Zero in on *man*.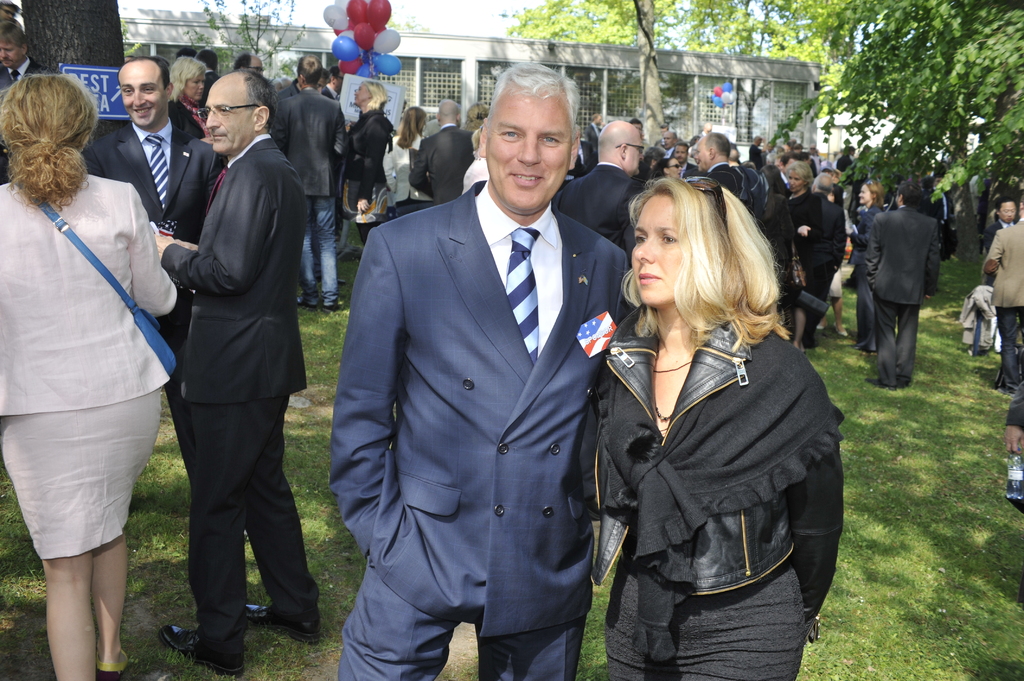
Zeroed in: x1=232, y1=51, x2=262, y2=75.
